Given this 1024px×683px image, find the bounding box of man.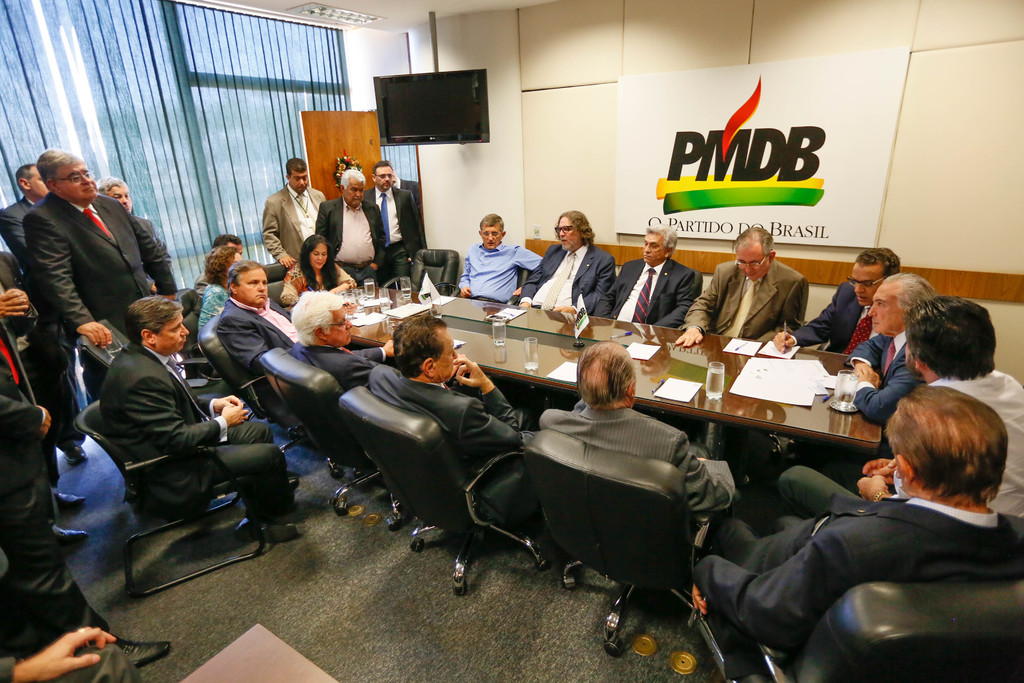
BBox(91, 288, 304, 538).
